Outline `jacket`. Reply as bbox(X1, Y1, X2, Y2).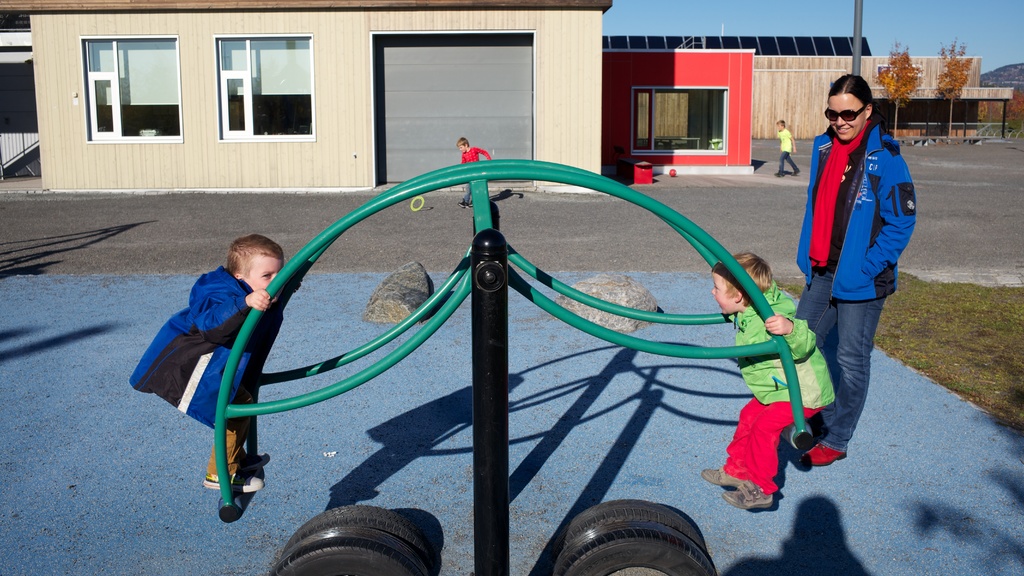
bbox(130, 259, 286, 432).
